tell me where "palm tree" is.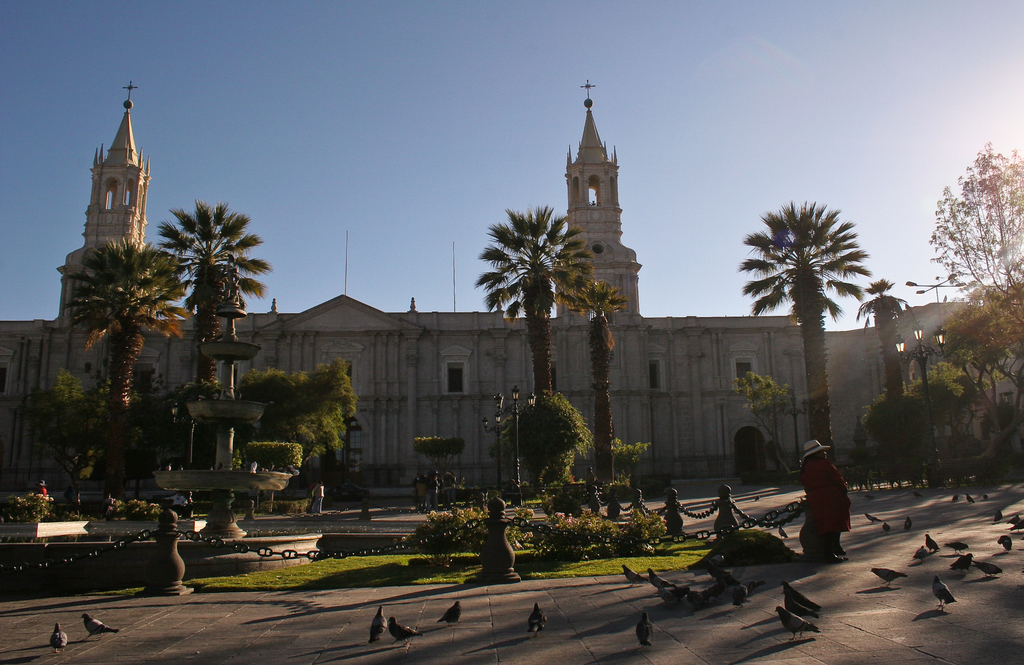
"palm tree" is at bbox(565, 282, 631, 478).
